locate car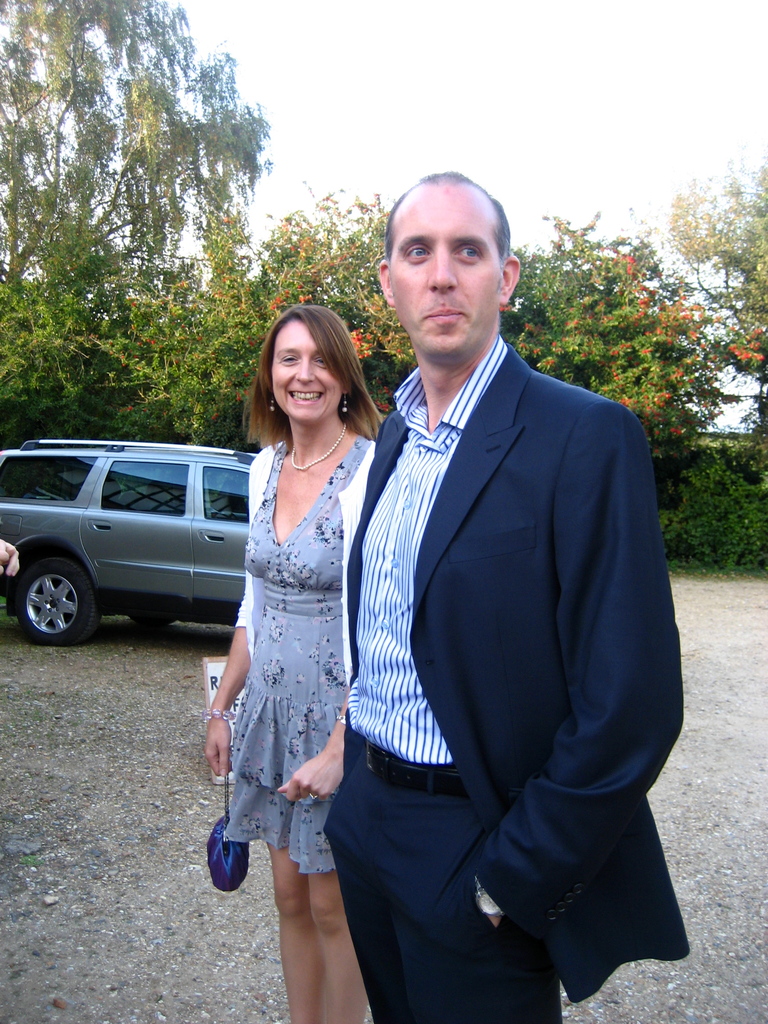
3:436:282:660
